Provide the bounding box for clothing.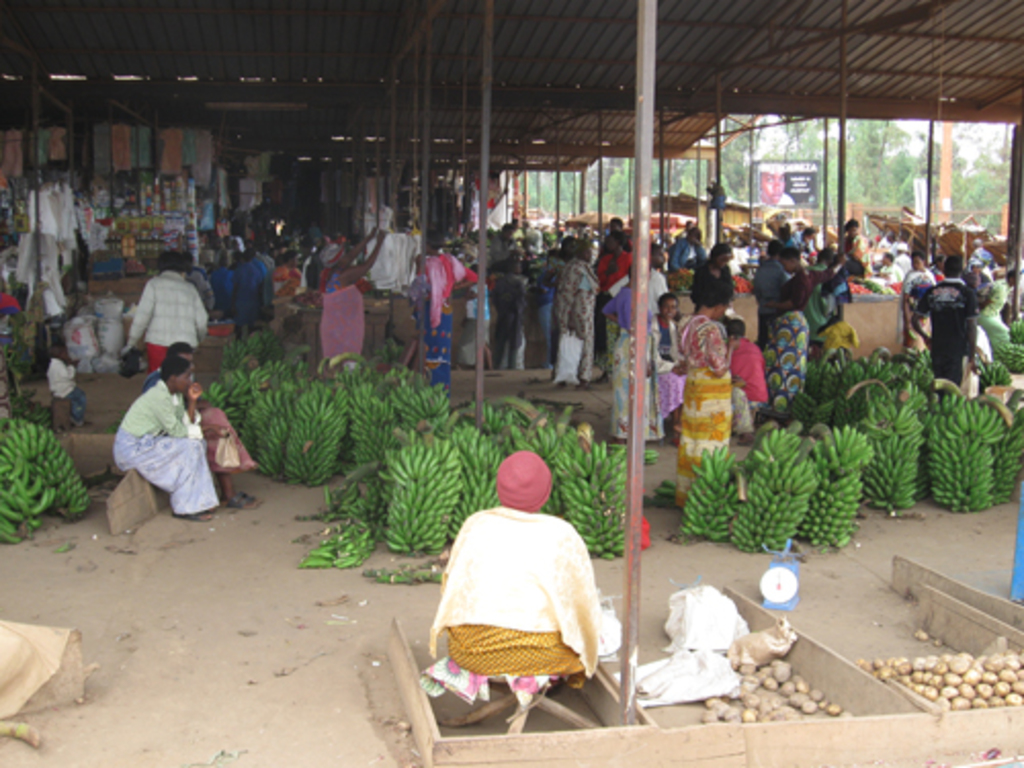
139,375,264,494.
